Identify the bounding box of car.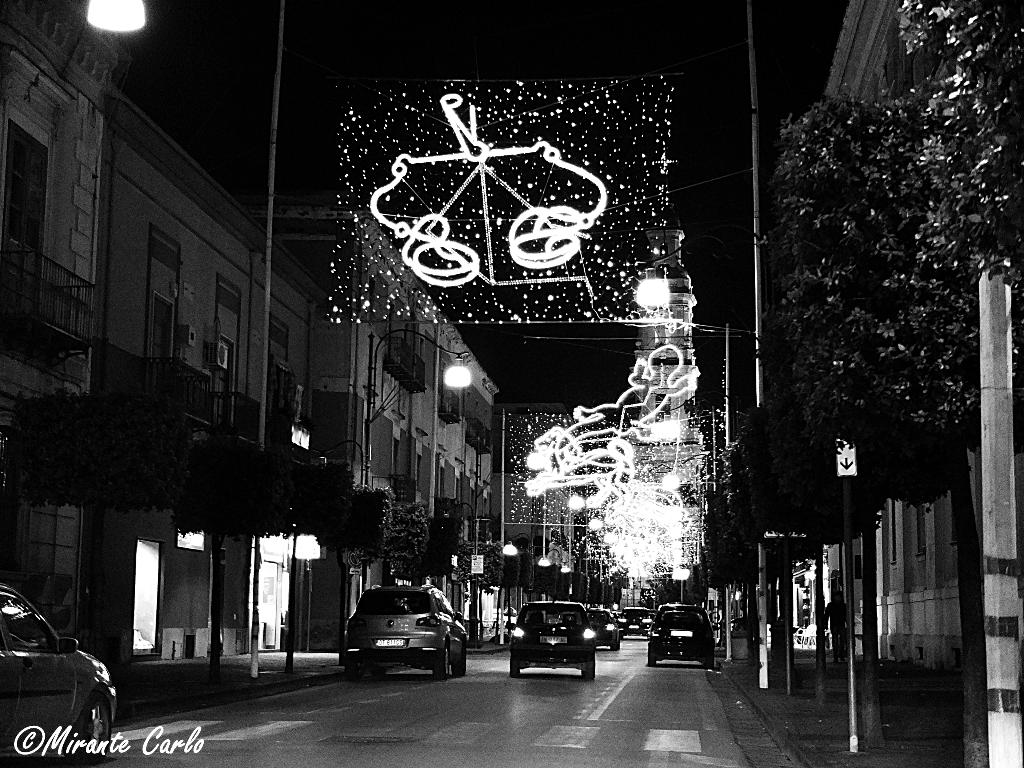
box(596, 604, 620, 647).
